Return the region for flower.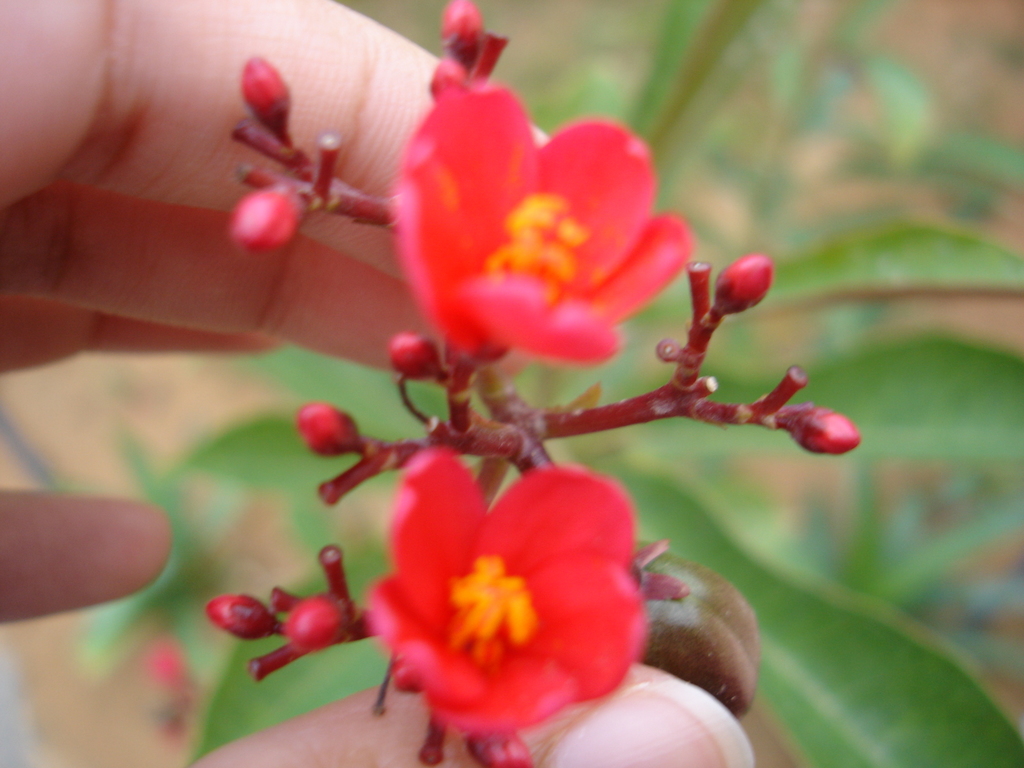
left=391, top=82, right=705, bottom=372.
